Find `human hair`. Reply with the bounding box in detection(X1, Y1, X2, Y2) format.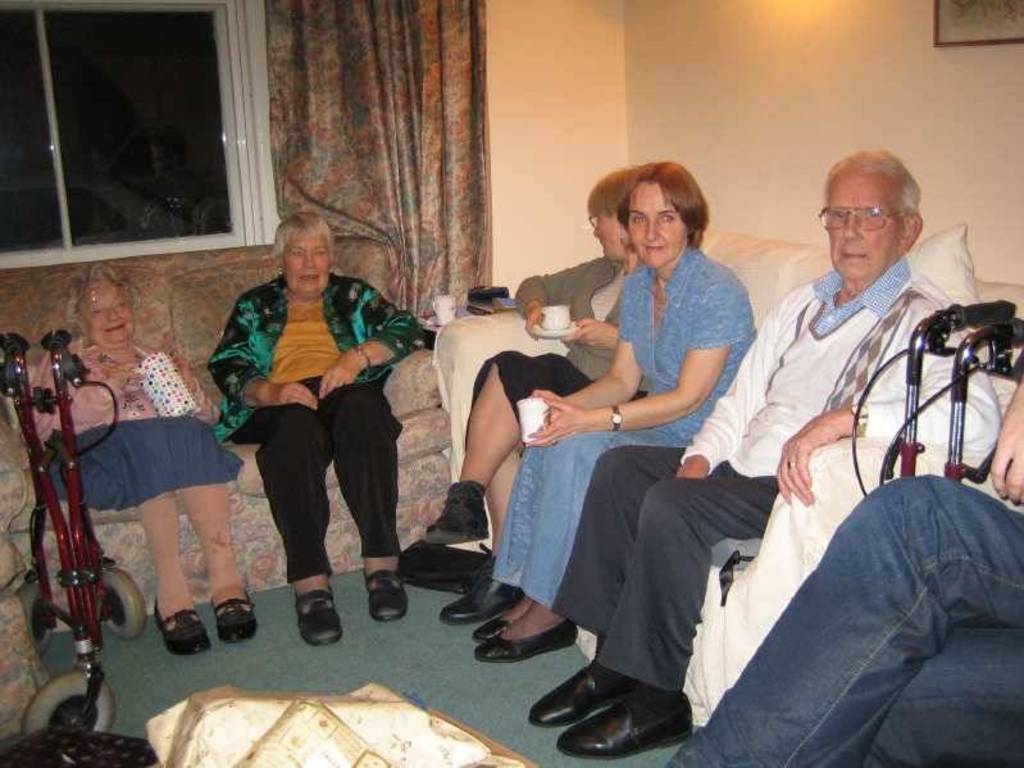
detection(62, 264, 146, 342).
